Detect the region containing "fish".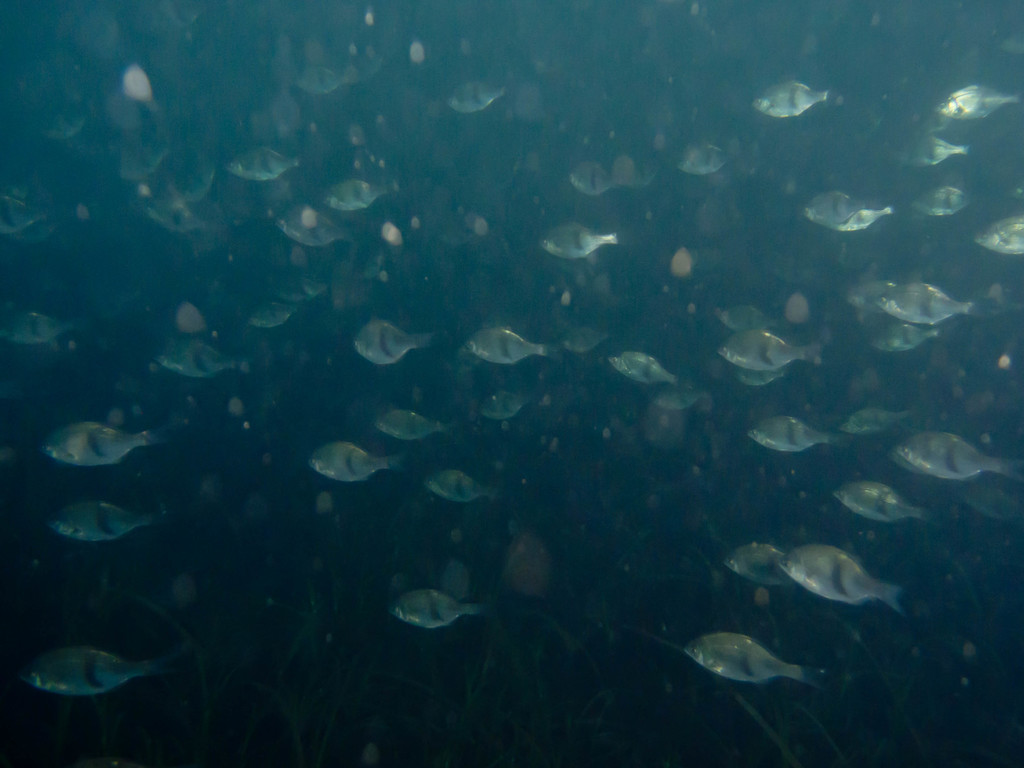
(left=876, top=283, right=991, bottom=325).
